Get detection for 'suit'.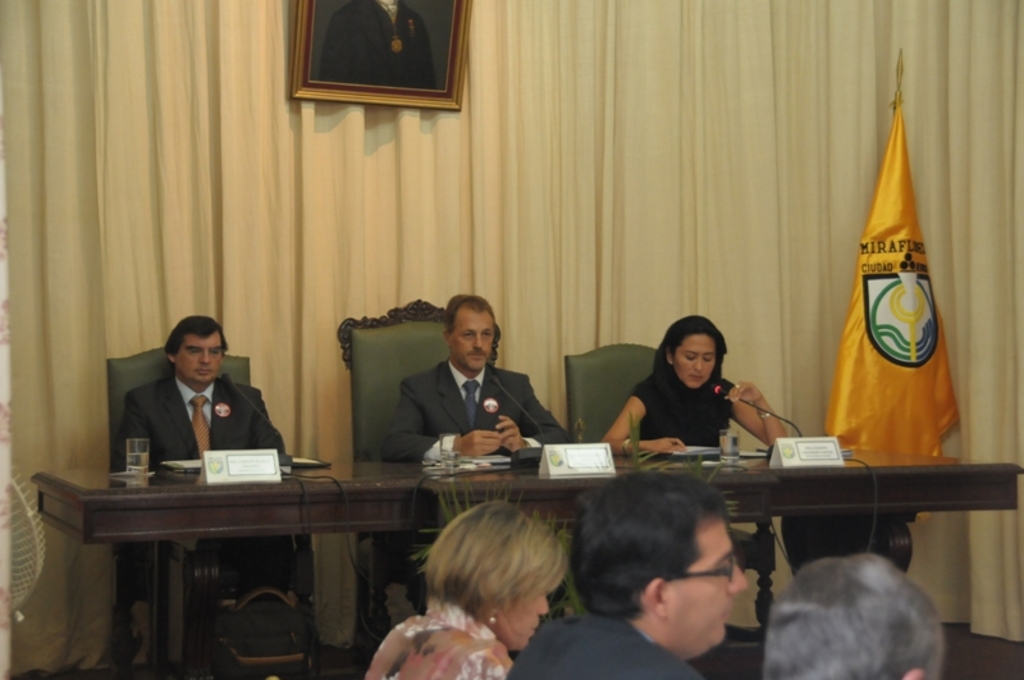
Detection: region(379, 356, 564, 597).
